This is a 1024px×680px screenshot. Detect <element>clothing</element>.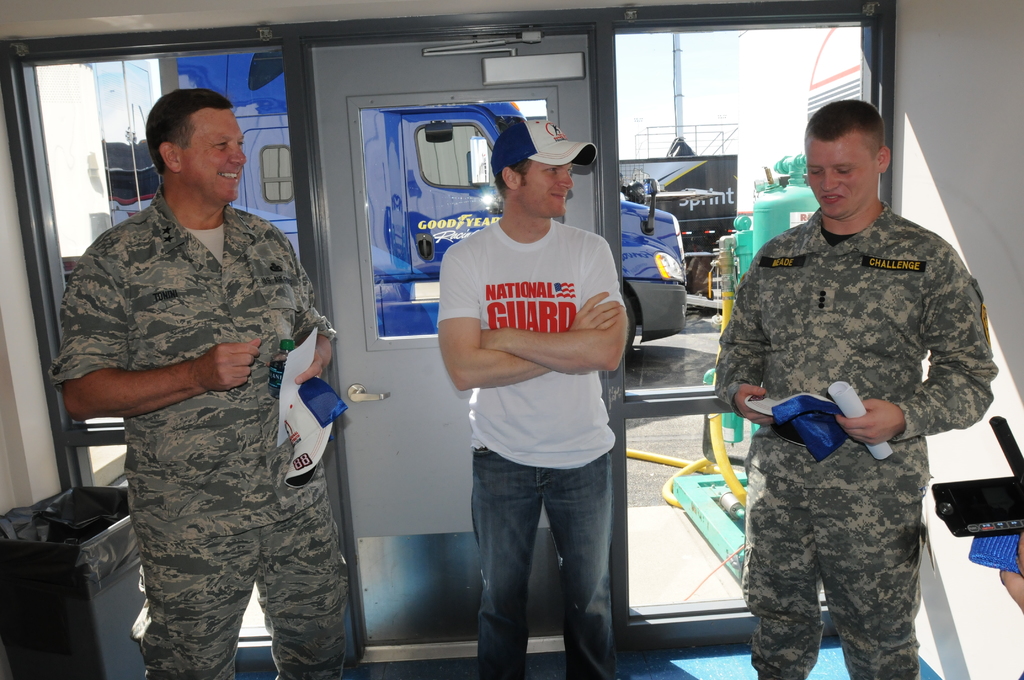
bbox=(434, 223, 615, 679).
